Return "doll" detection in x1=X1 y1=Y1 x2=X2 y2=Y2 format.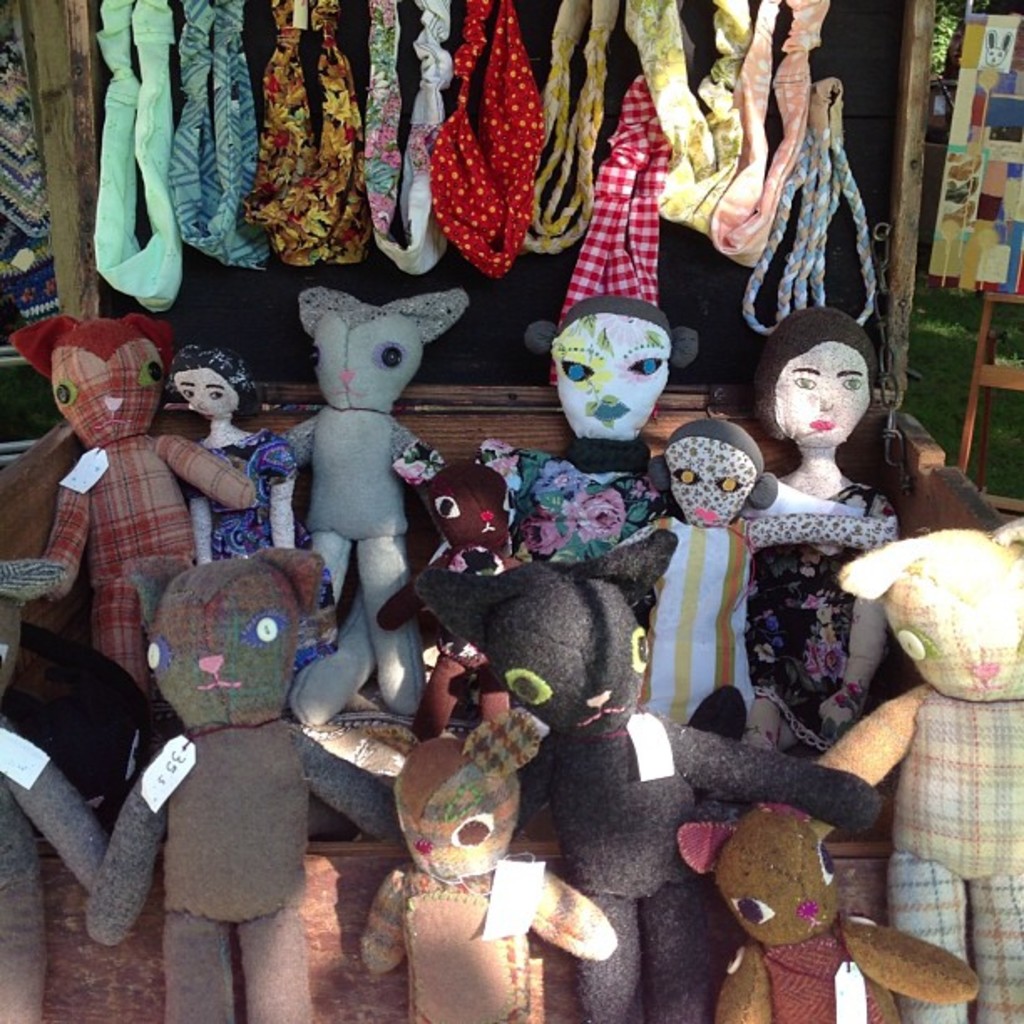
x1=94 y1=540 x2=393 y2=1009.
